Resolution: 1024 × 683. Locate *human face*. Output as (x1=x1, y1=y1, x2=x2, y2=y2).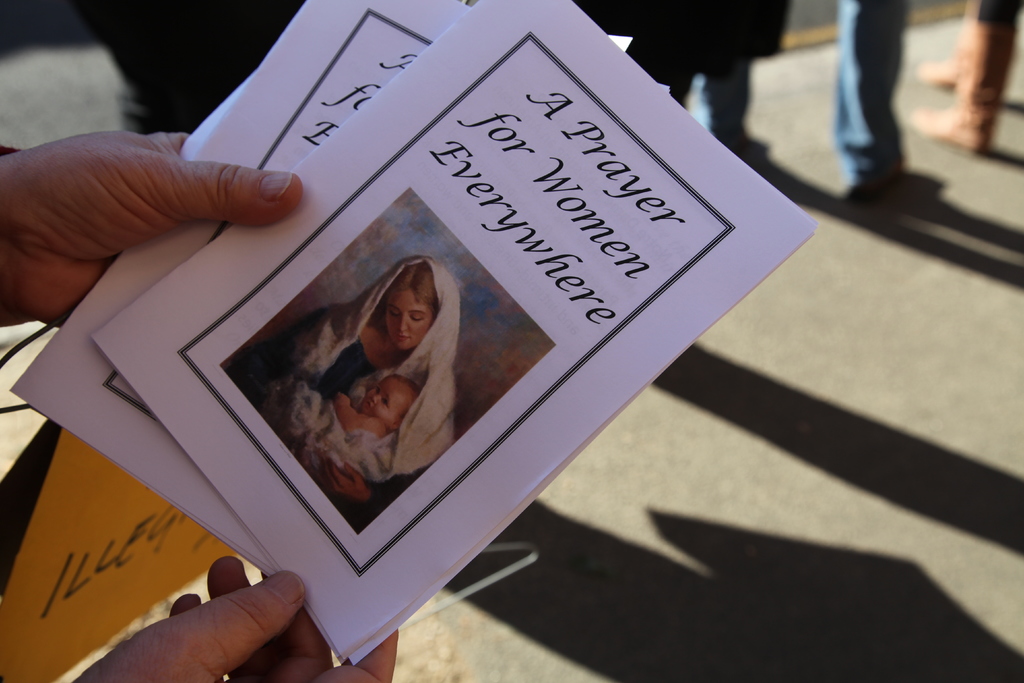
(x1=358, y1=378, x2=399, y2=431).
